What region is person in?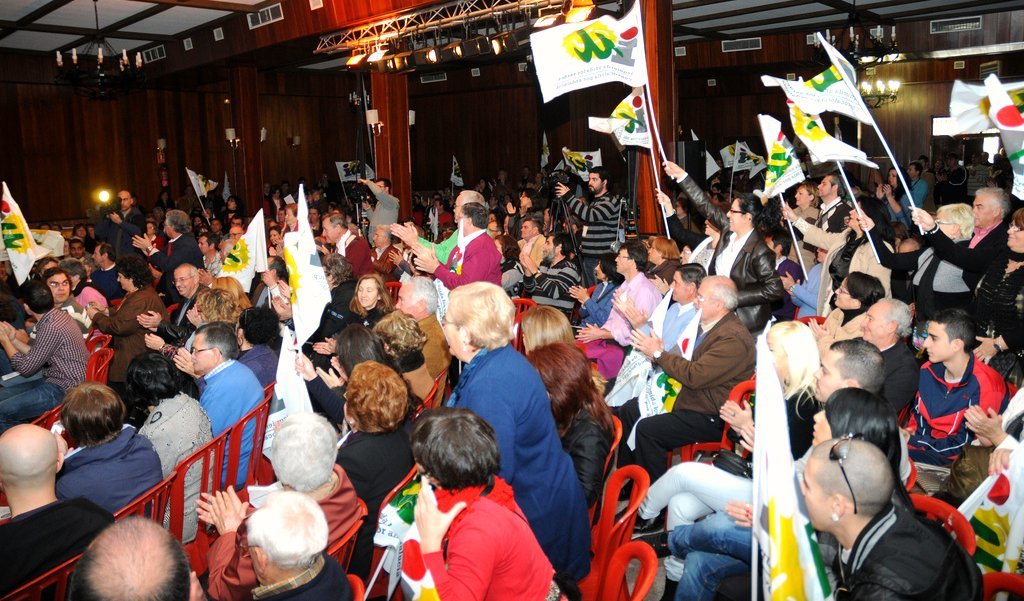
box=[809, 384, 897, 453].
